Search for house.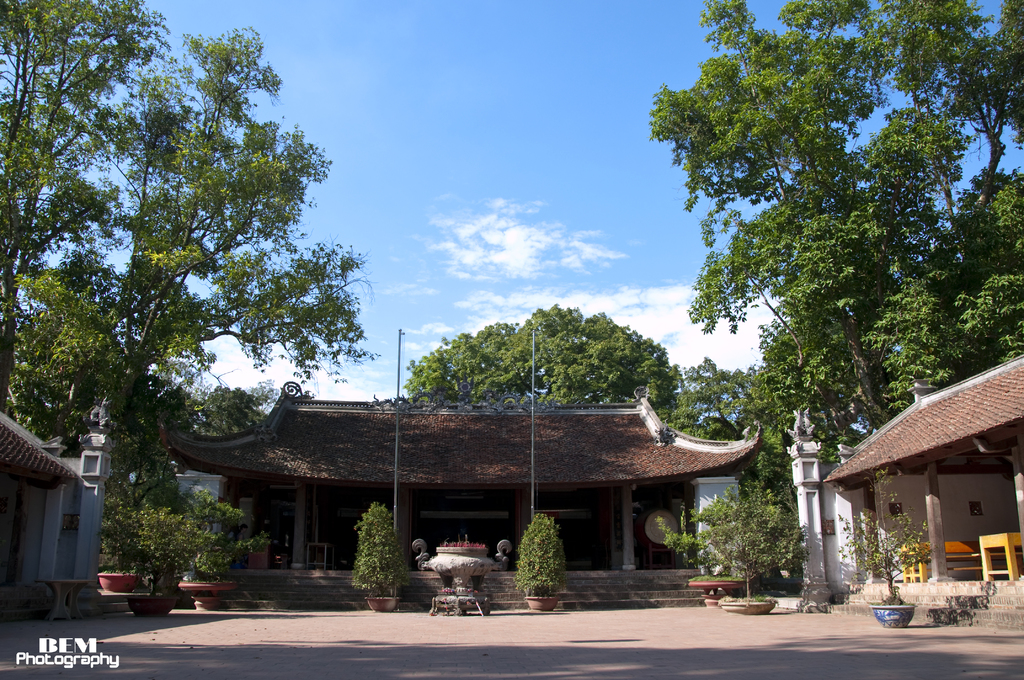
Found at x1=821 y1=355 x2=1023 y2=631.
